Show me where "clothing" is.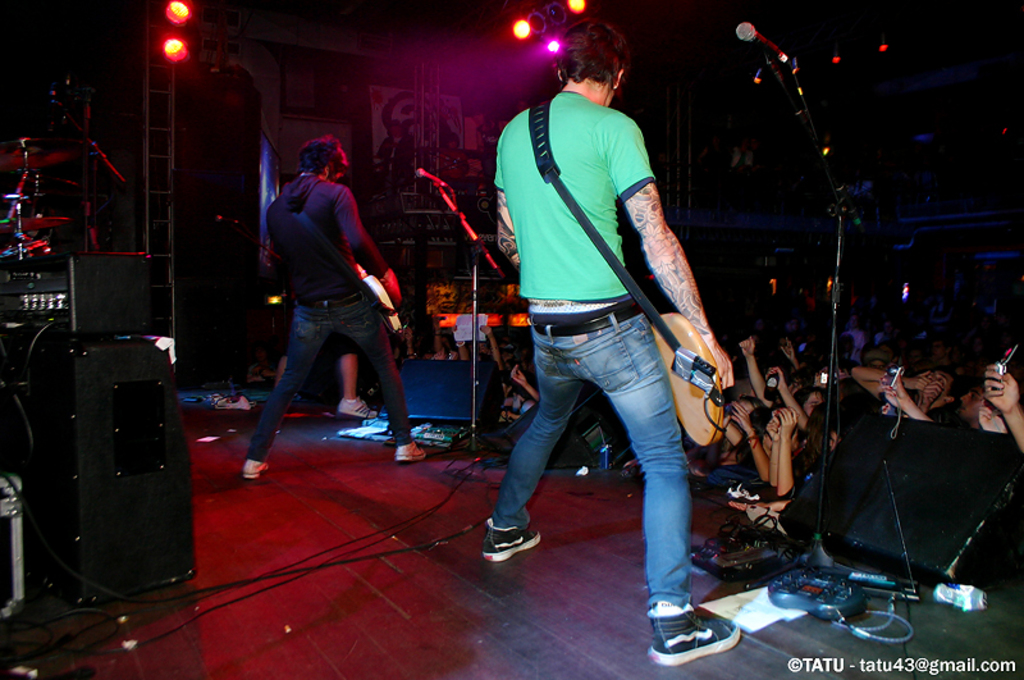
"clothing" is at BBox(259, 119, 404, 437).
